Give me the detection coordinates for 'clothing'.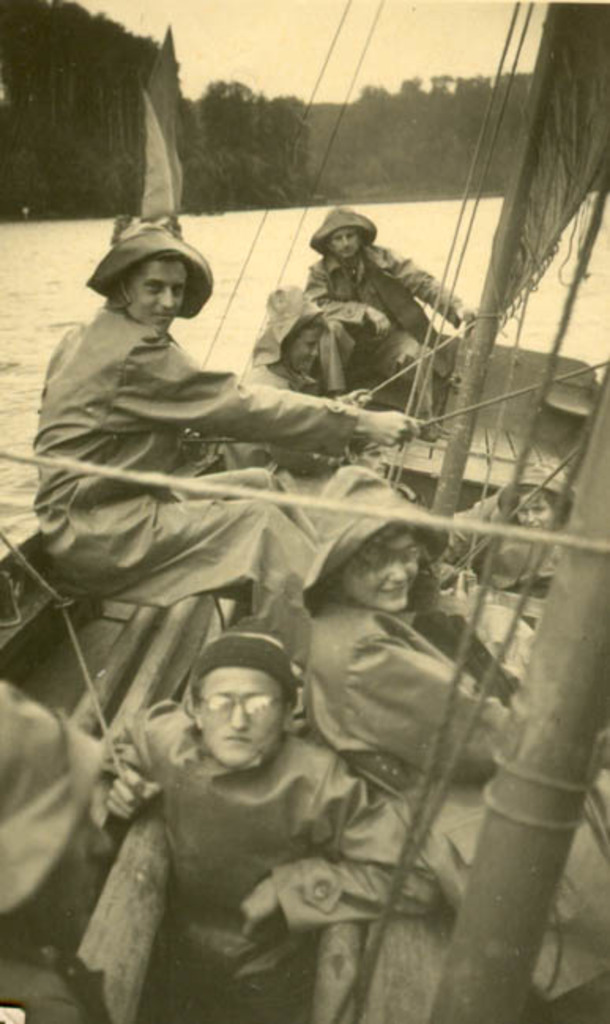
box(104, 707, 446, 1022).
